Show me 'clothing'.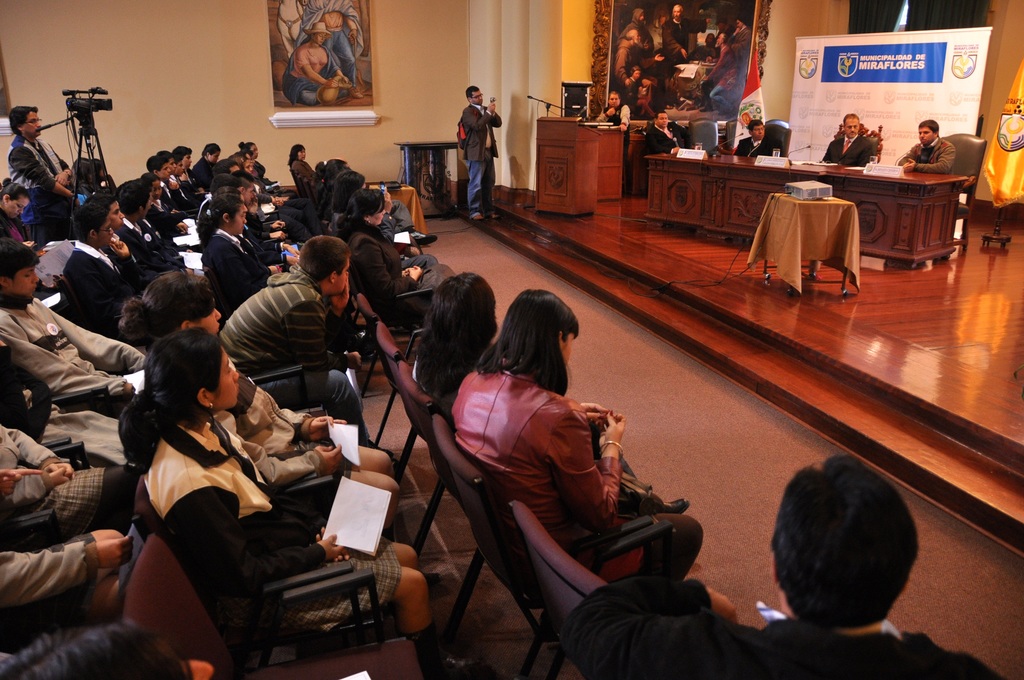
'clothing' is here: 822 125 874 168.
